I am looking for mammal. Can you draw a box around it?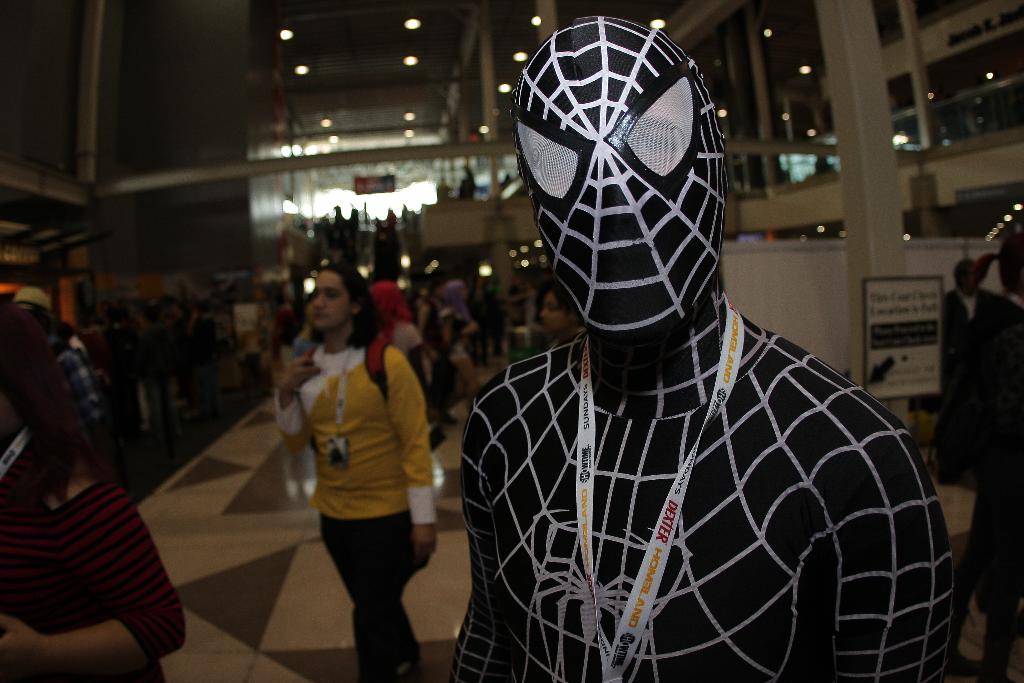
Sure, the bounding box is BBox(535, 281, 590, 352).
